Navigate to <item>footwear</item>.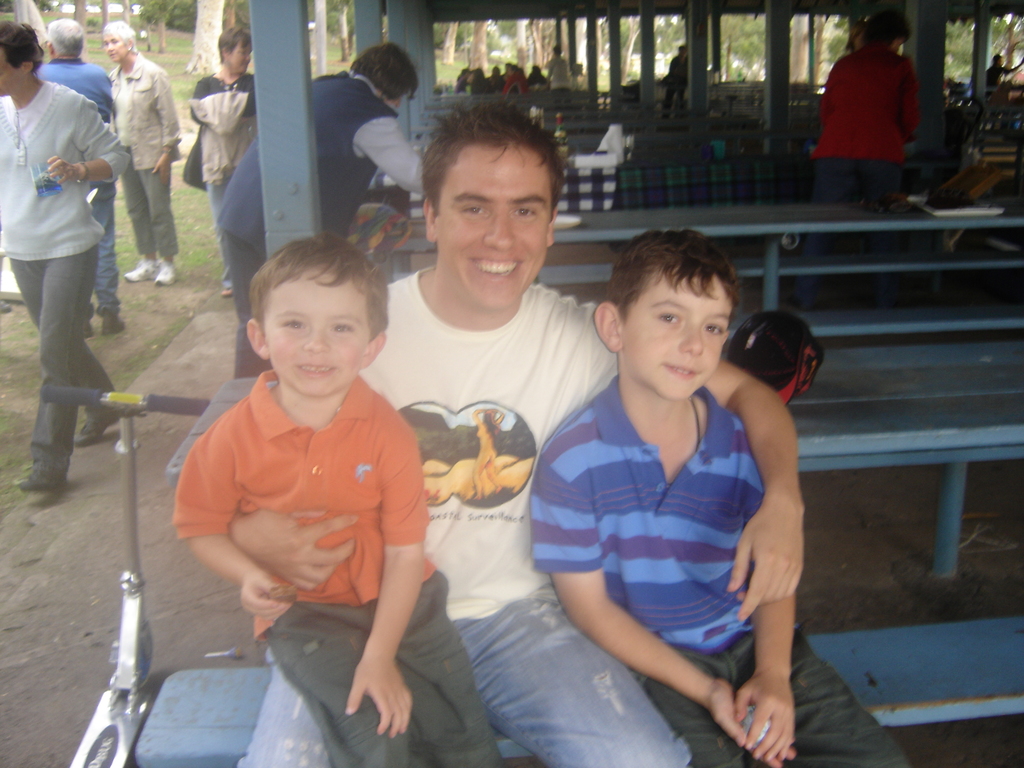
Navigation target: bbox=[125, 257, 160, 281].
